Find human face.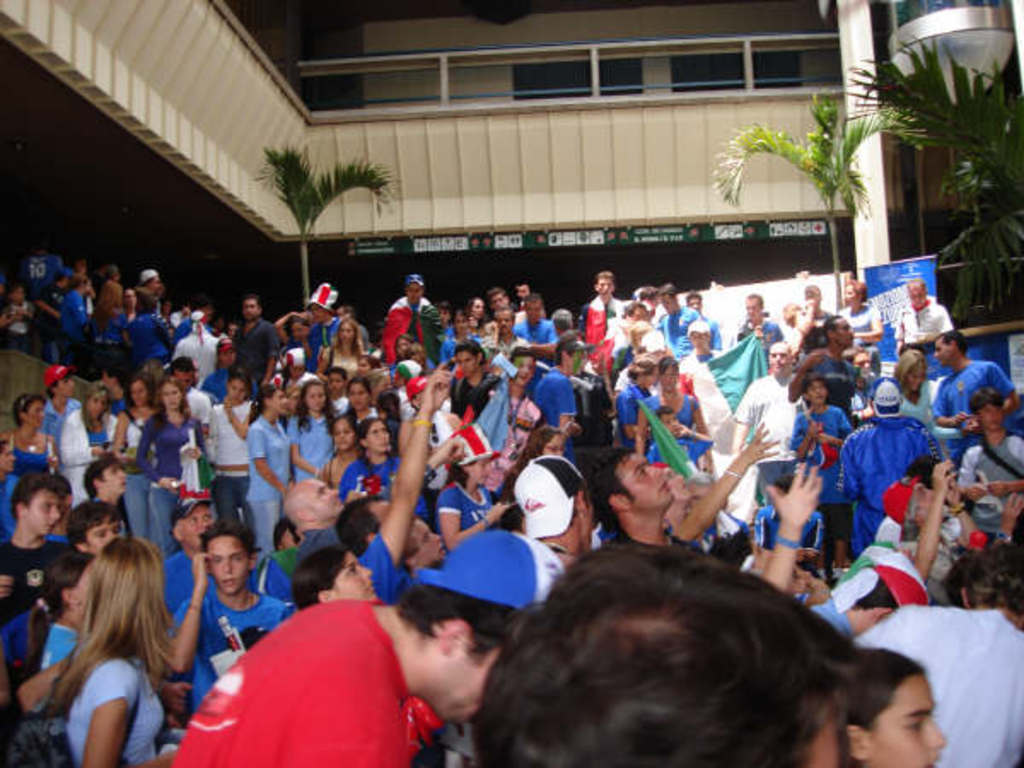
{"x1": 128, "y1": 381, "x2": 150, "y2": 410}.
